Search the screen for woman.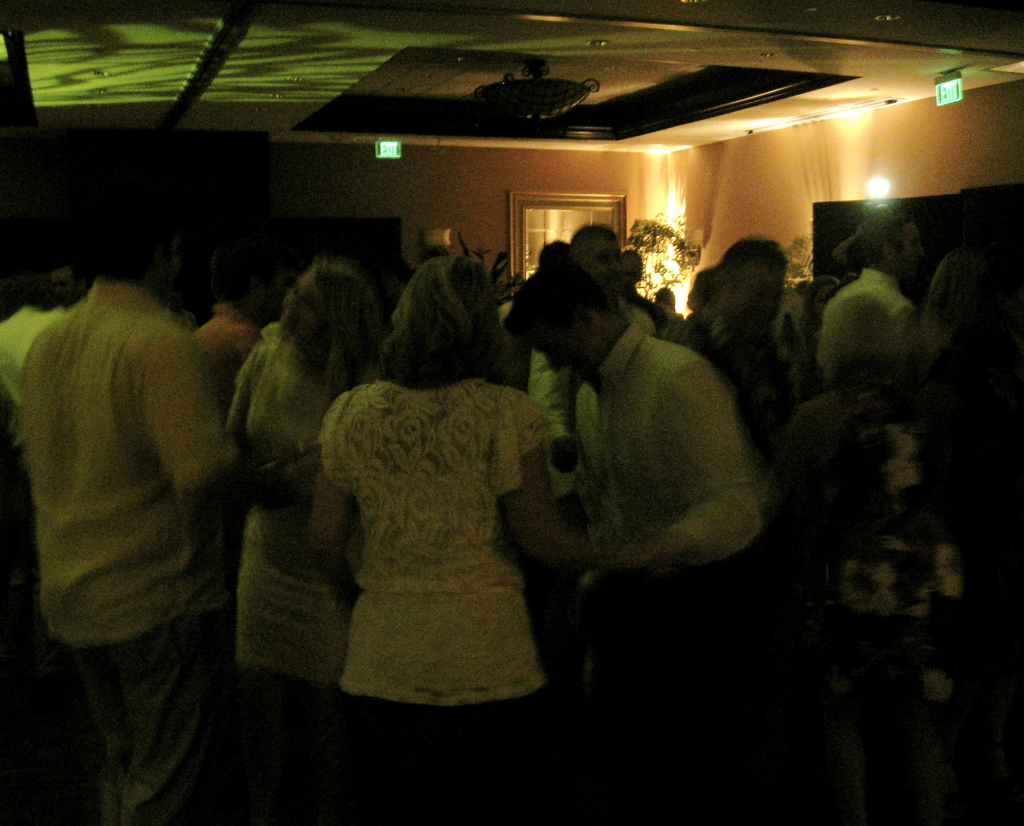
Found at [left=225, top=255, right=387, bottom=825].
